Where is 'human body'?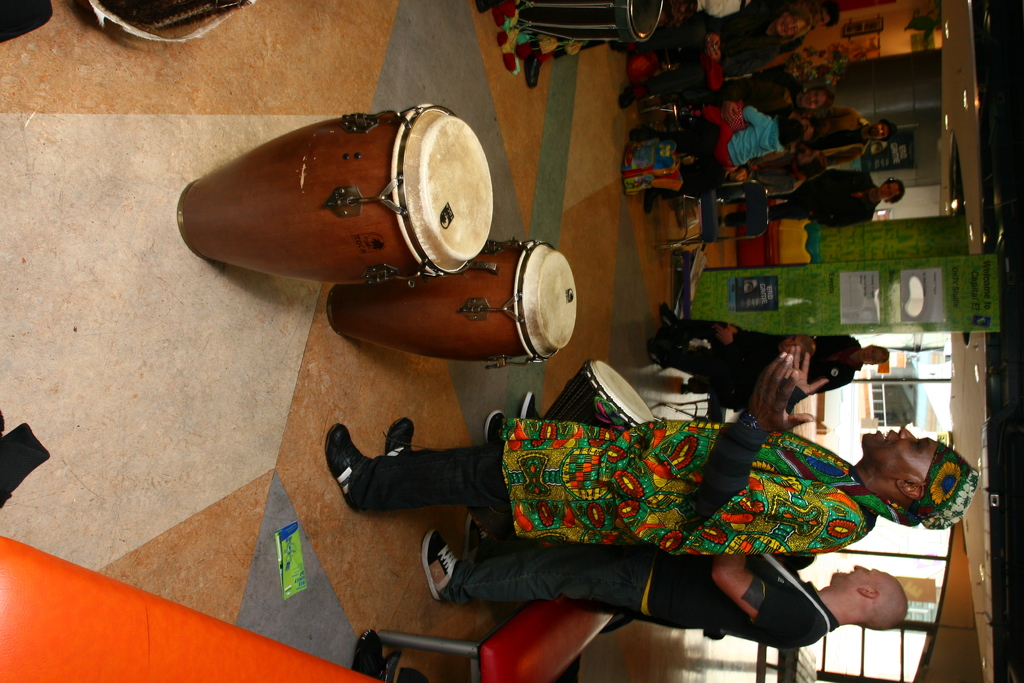
717/171/873/231.
